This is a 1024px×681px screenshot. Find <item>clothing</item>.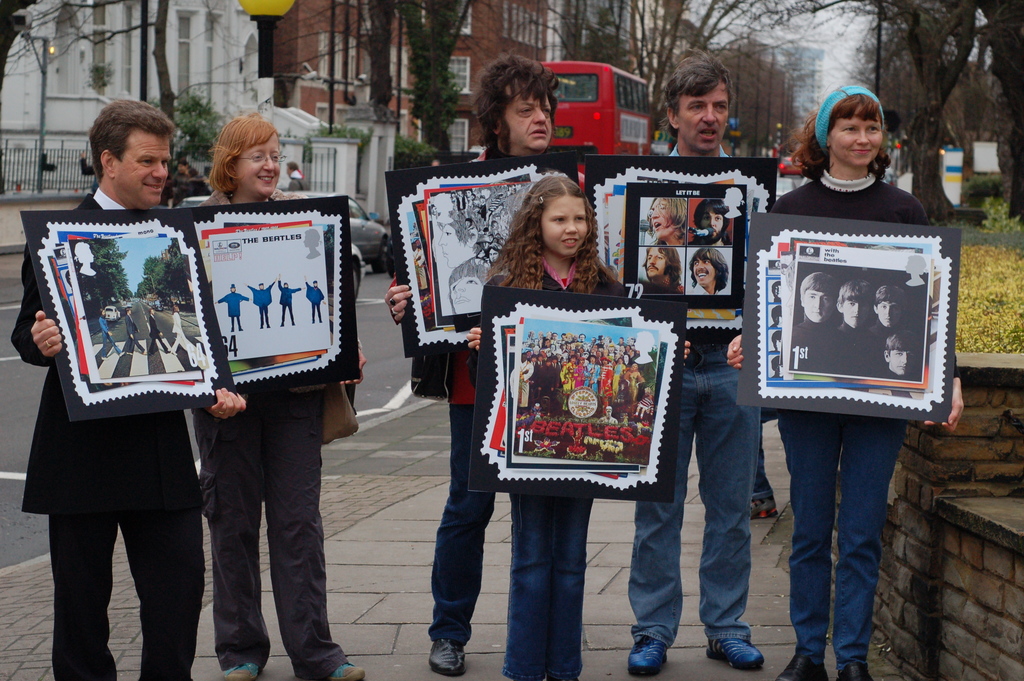
Bounding box: <region>190, 188, 363, 679</region>.
